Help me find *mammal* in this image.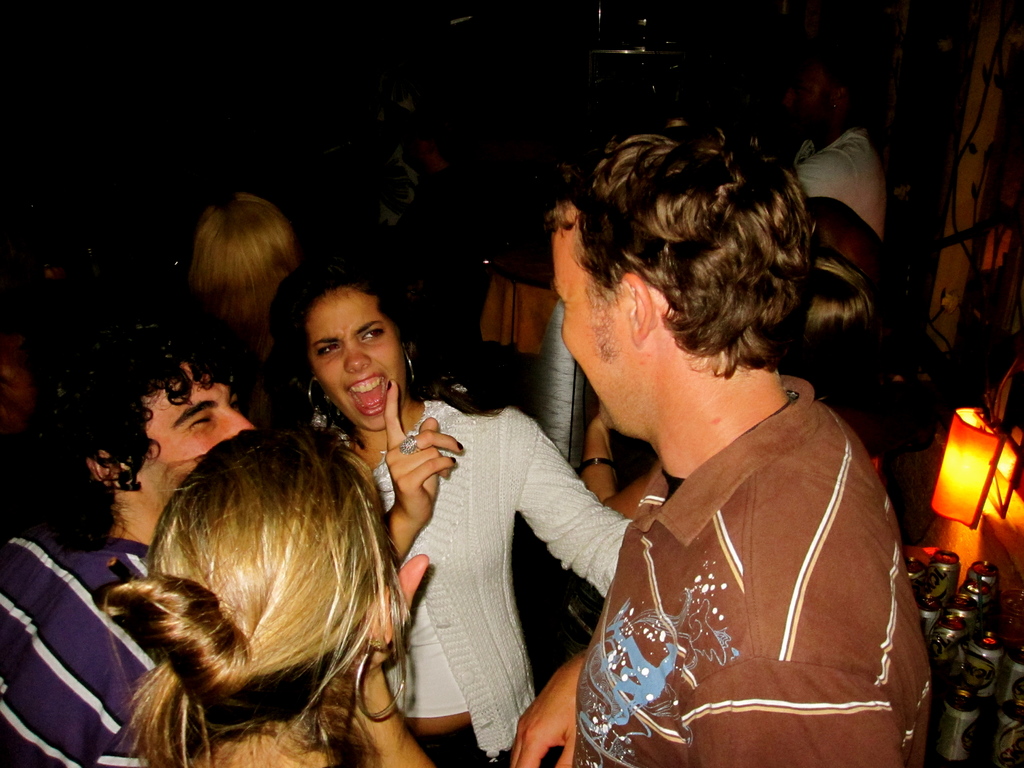
Found it: [x1=504, y1=113, x2=923, y2=767].
